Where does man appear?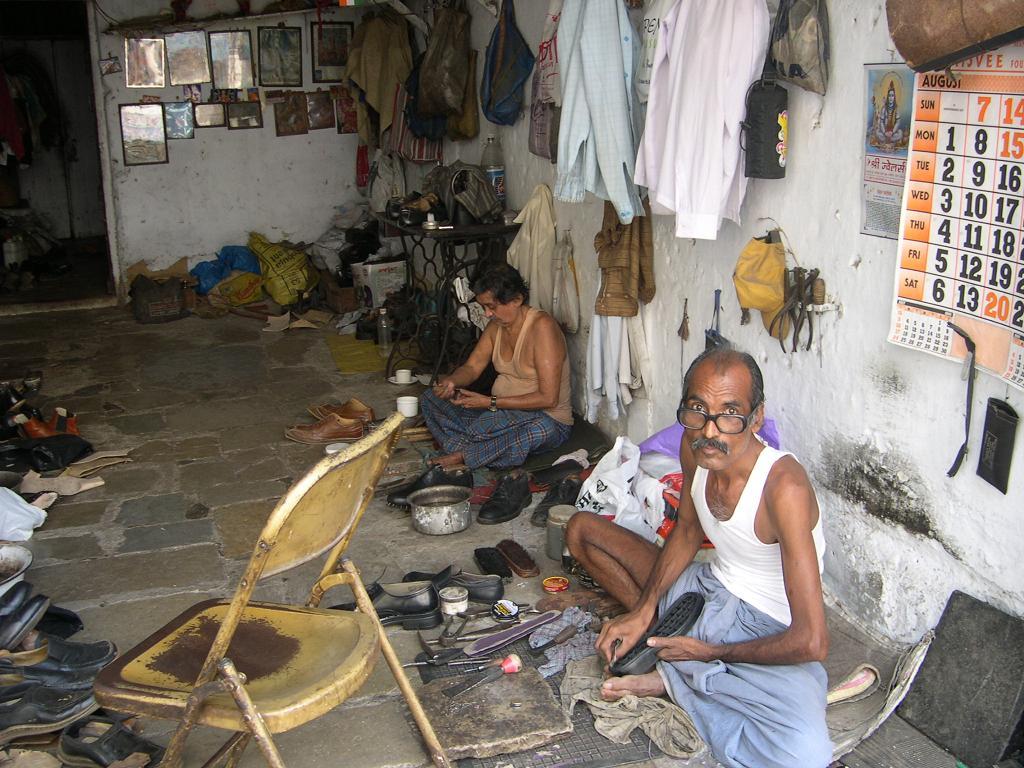
Appears at bbox=[567, 347, 833, 767].
